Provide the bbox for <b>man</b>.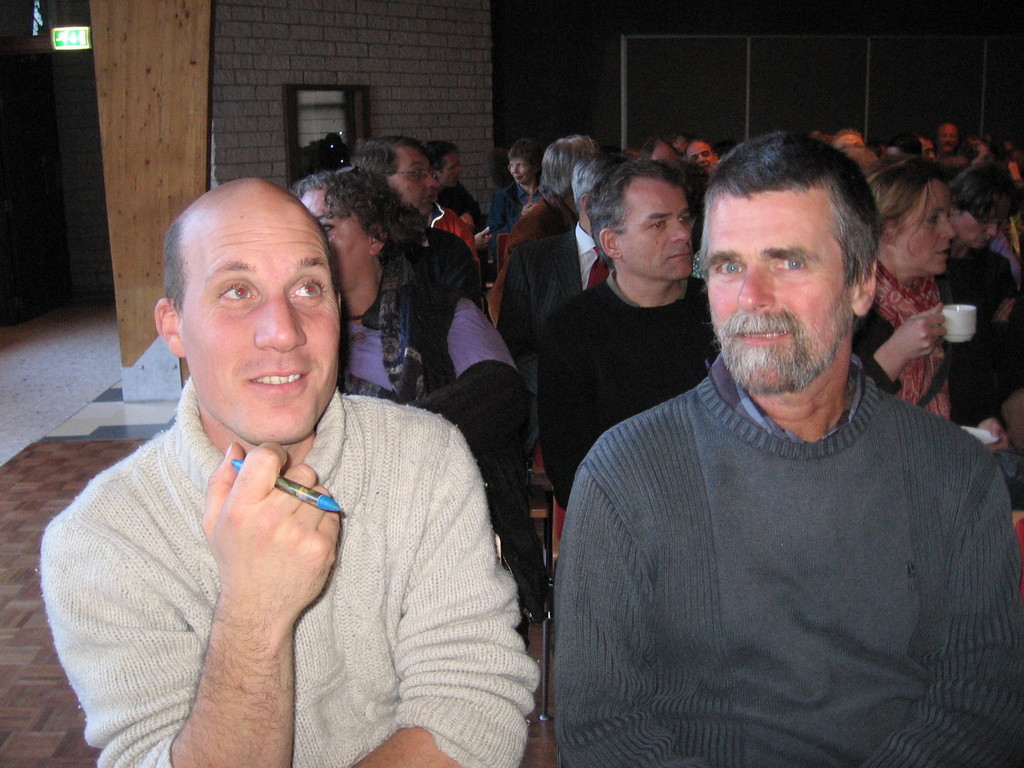
[x1=499, y1=132, x2=596, y2=281].
